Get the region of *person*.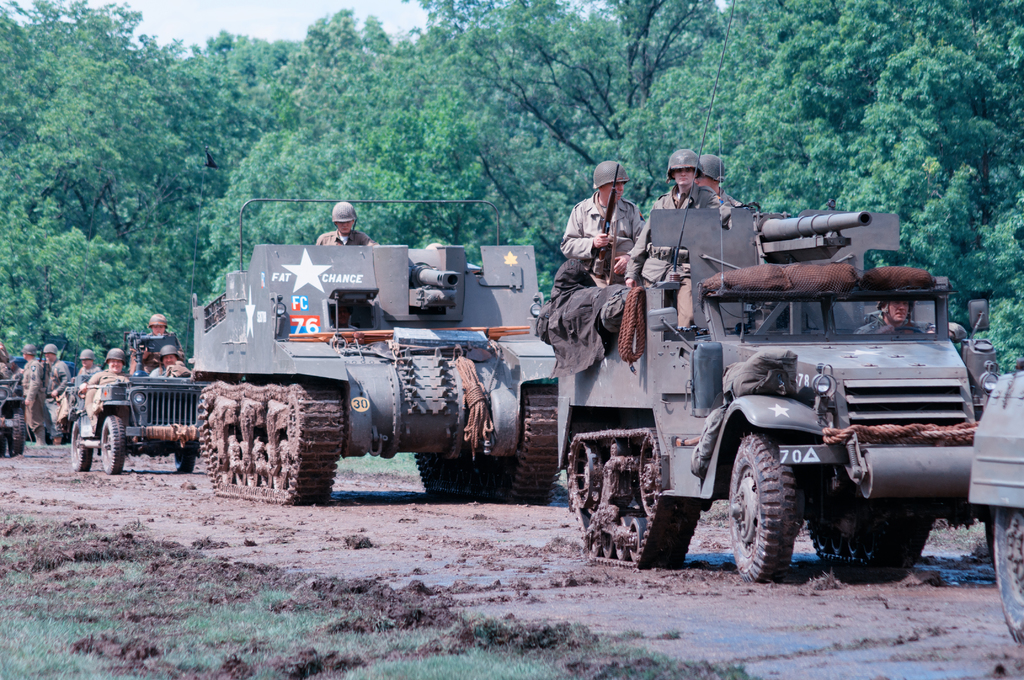
<box>20,346,49,444</box>.
